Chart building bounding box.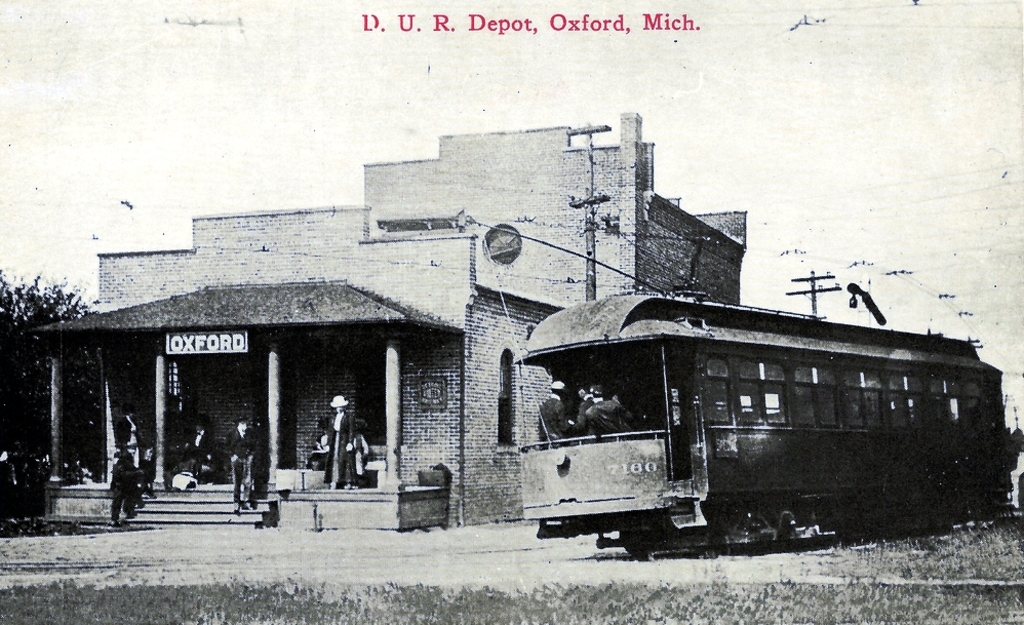
Charted: pyautogui.locateOnScreen(23, 109, 749, 529).
